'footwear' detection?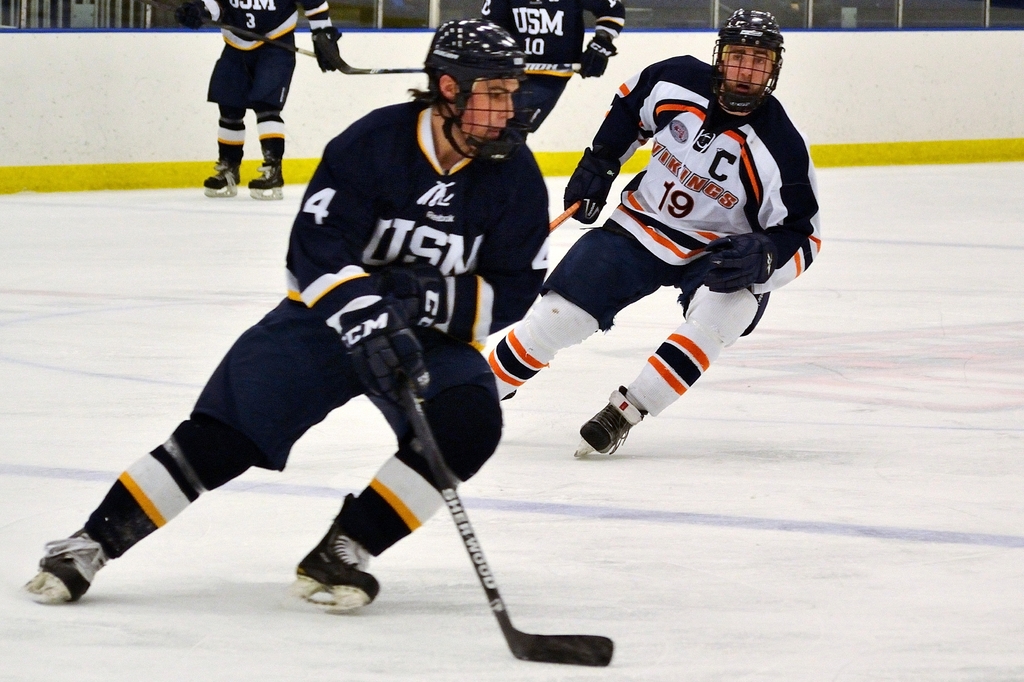
(left=22, top=534, right=100, bottom=607)
